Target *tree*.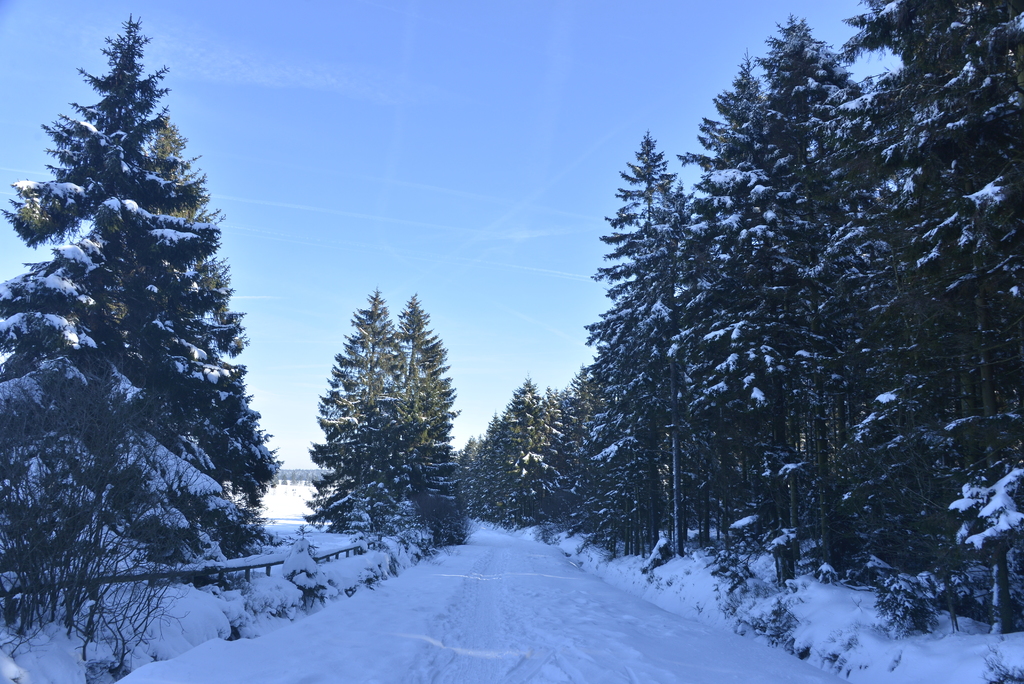
Target region: detection(474, 380, 588, 532).
